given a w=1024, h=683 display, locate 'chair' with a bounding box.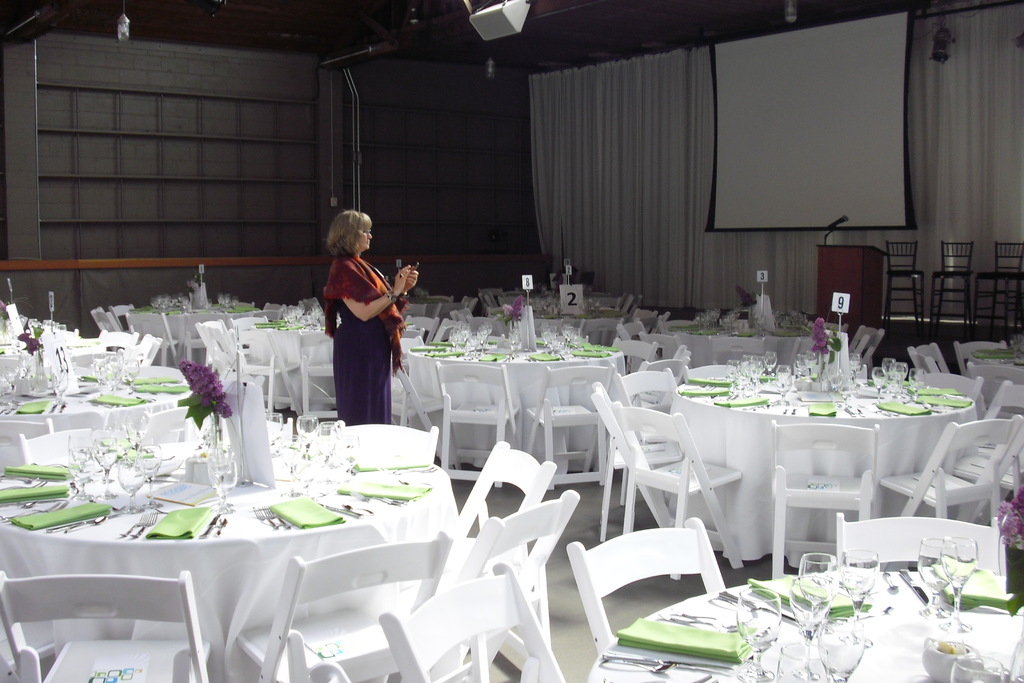
Located: bbox=[230, 325, 301, 420].
